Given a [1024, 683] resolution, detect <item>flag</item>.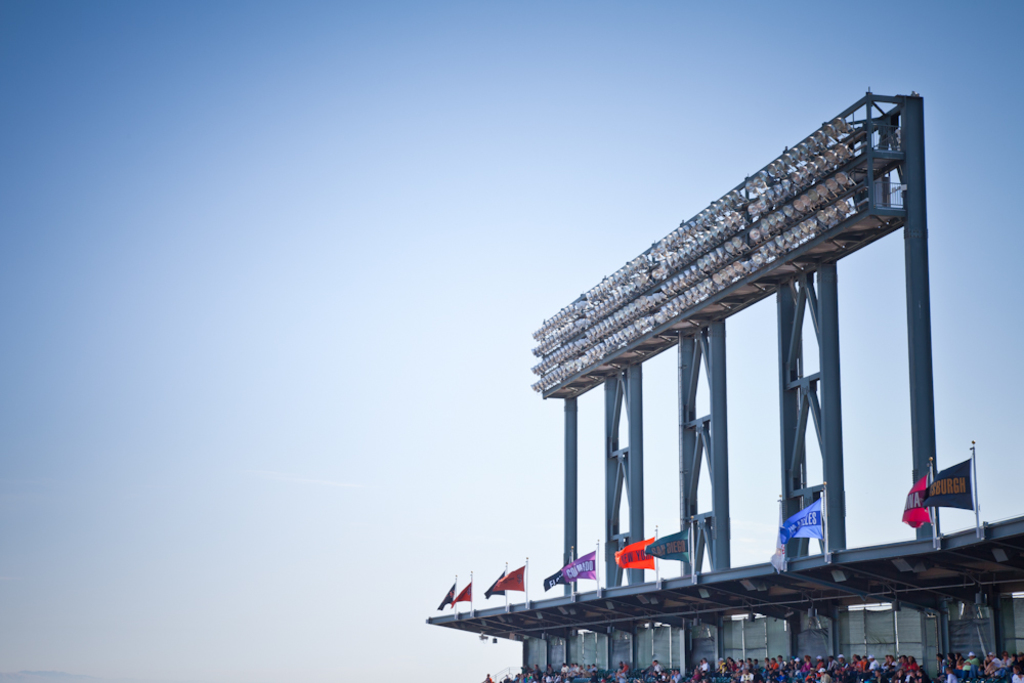
[left=496, top=558, right=526, bottom=595].
